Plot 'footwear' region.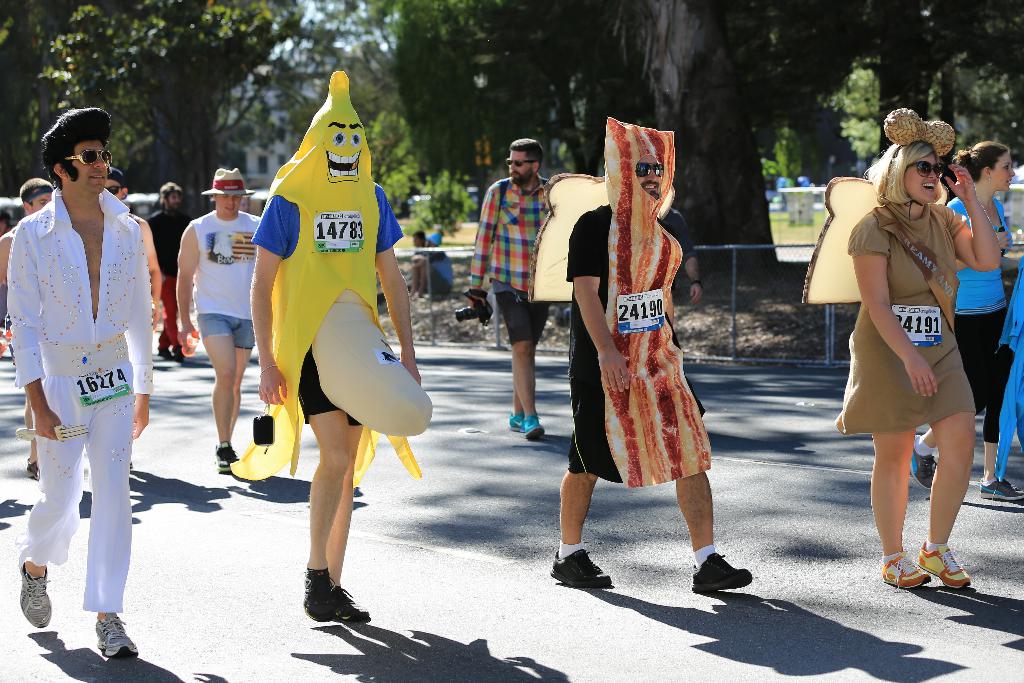
Plotted at rect(154, 345, 166, 357).
